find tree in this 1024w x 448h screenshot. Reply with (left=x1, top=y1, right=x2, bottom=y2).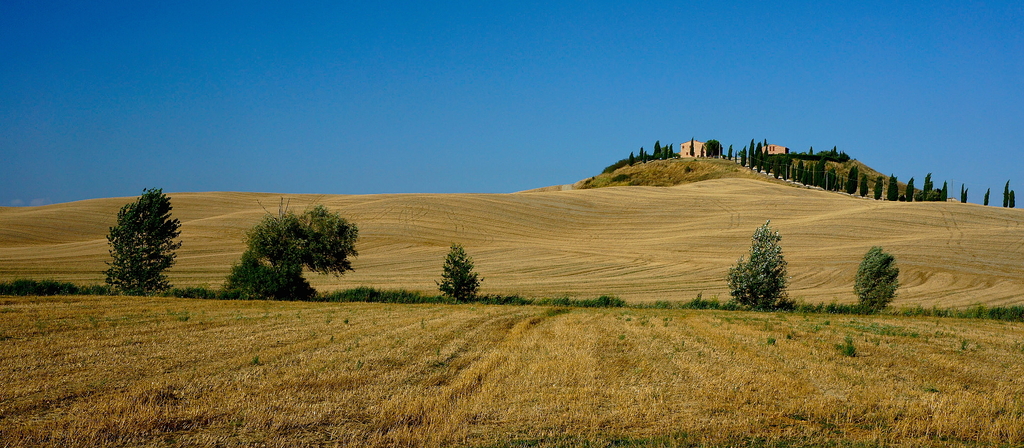
(left=921, top=173, right=931, bottom=200).
